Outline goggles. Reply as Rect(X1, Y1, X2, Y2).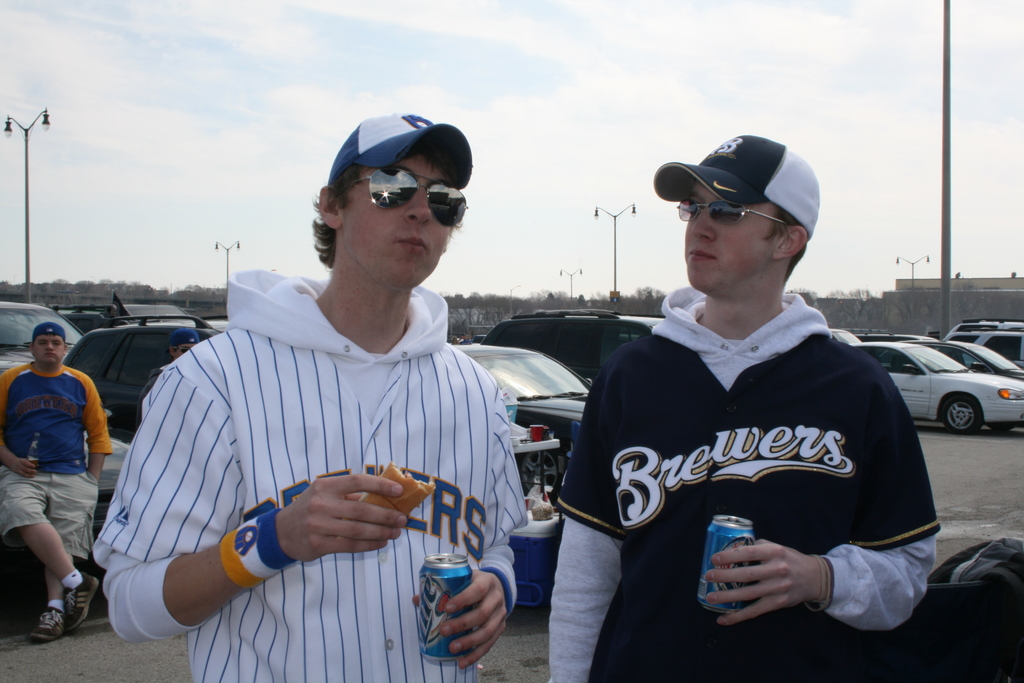
Rect(676, 191, 785, 228).
